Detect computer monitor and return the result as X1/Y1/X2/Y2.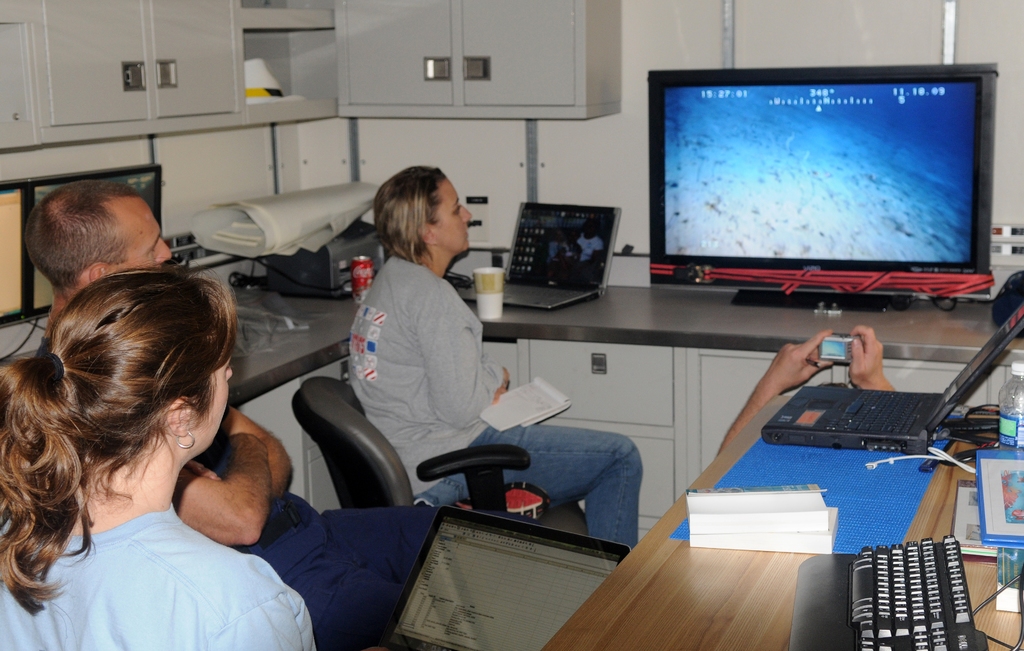
659/52/1001/326.
